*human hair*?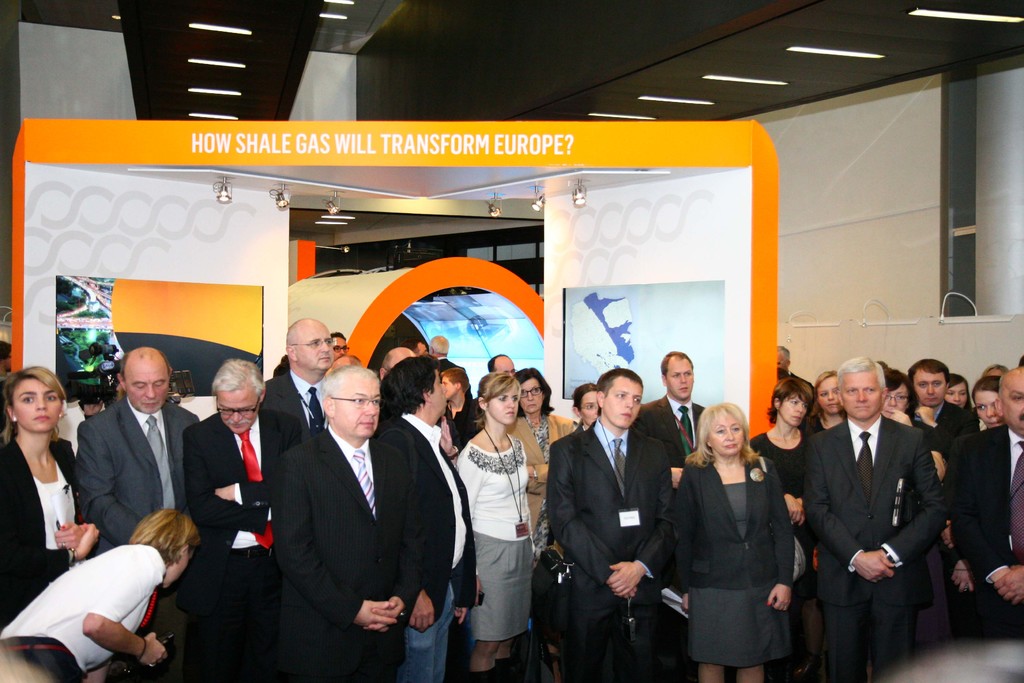
<box>806,372,840,424</box>
